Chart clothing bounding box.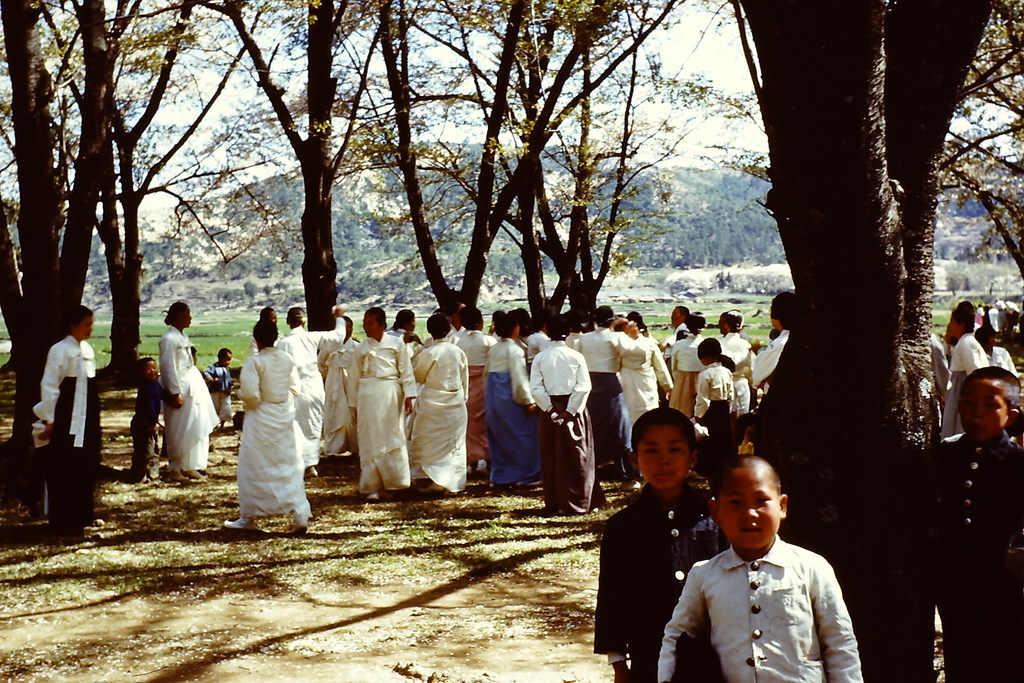
Charted: Rect(473, 333, 500, 466).
